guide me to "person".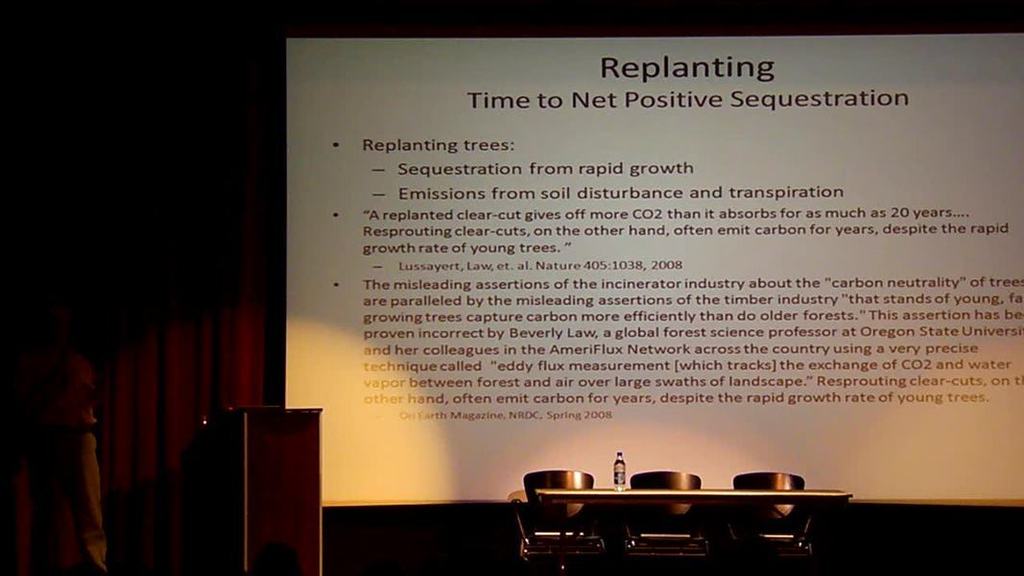
Guidance: region(27, 359, 96, 575).
